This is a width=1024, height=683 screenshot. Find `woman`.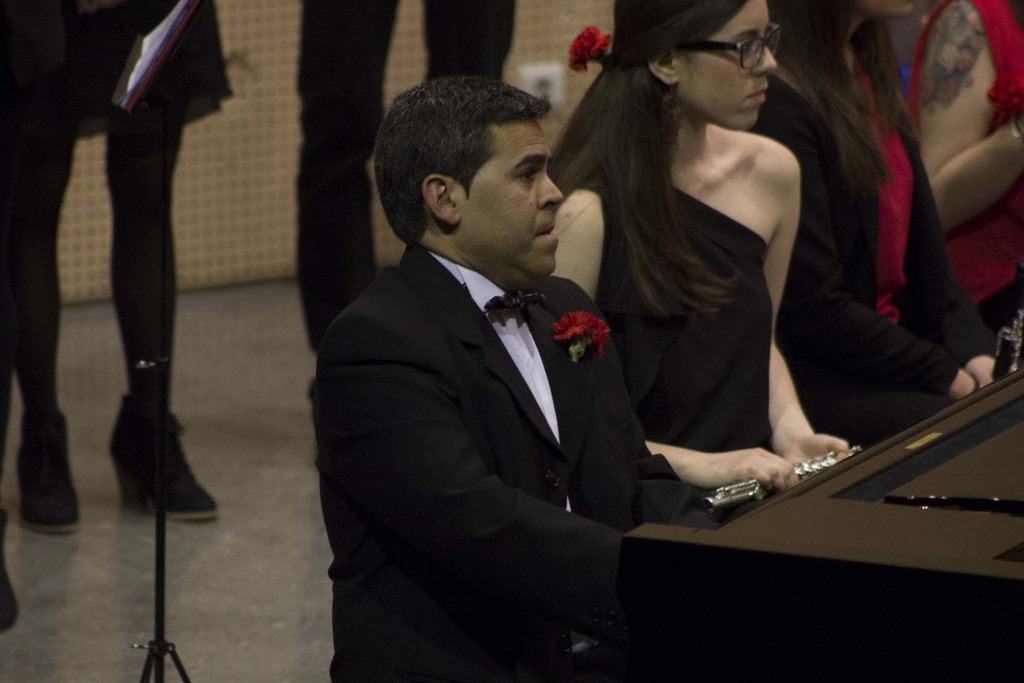
Bounding box: BBox(559, 0, 872, 544).
